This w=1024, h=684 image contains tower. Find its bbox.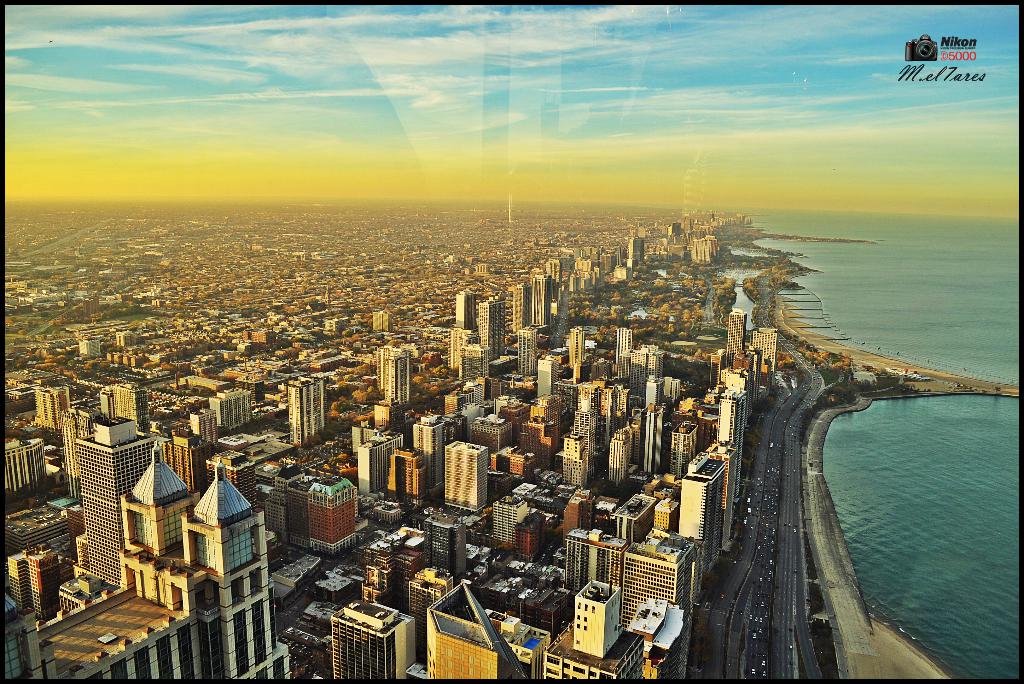
(x1=534, y1=277, x2=548, y2=324).
